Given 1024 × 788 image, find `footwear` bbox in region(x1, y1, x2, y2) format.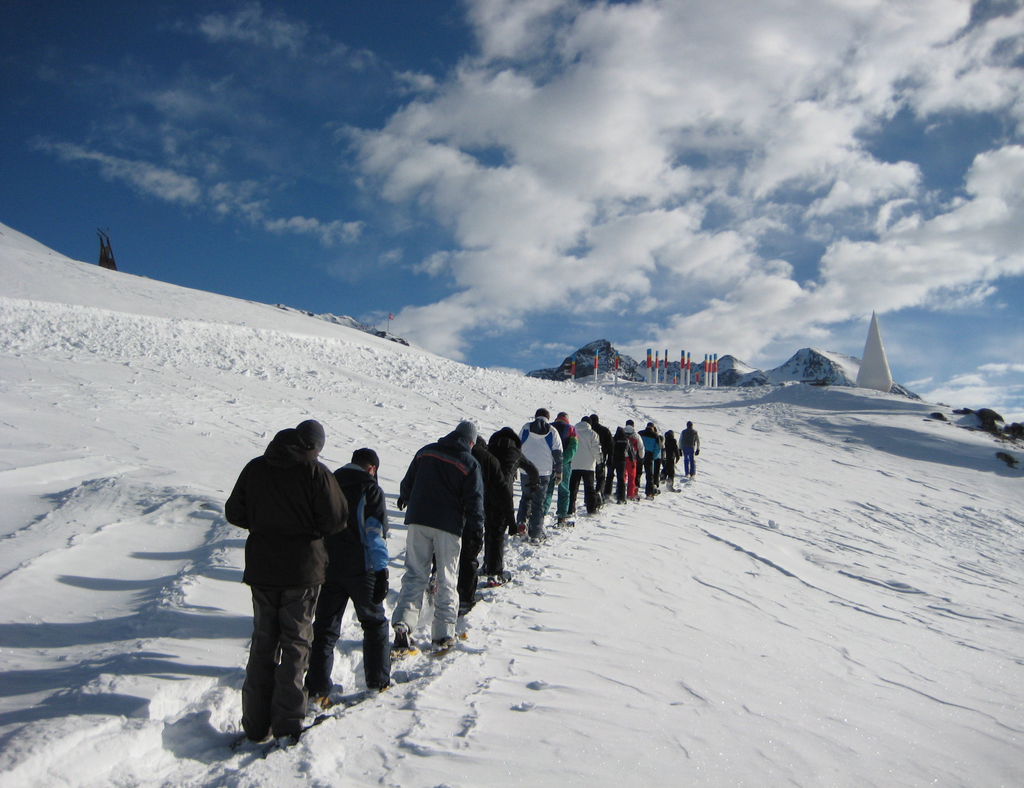
region(393, 620, 417, 658).
